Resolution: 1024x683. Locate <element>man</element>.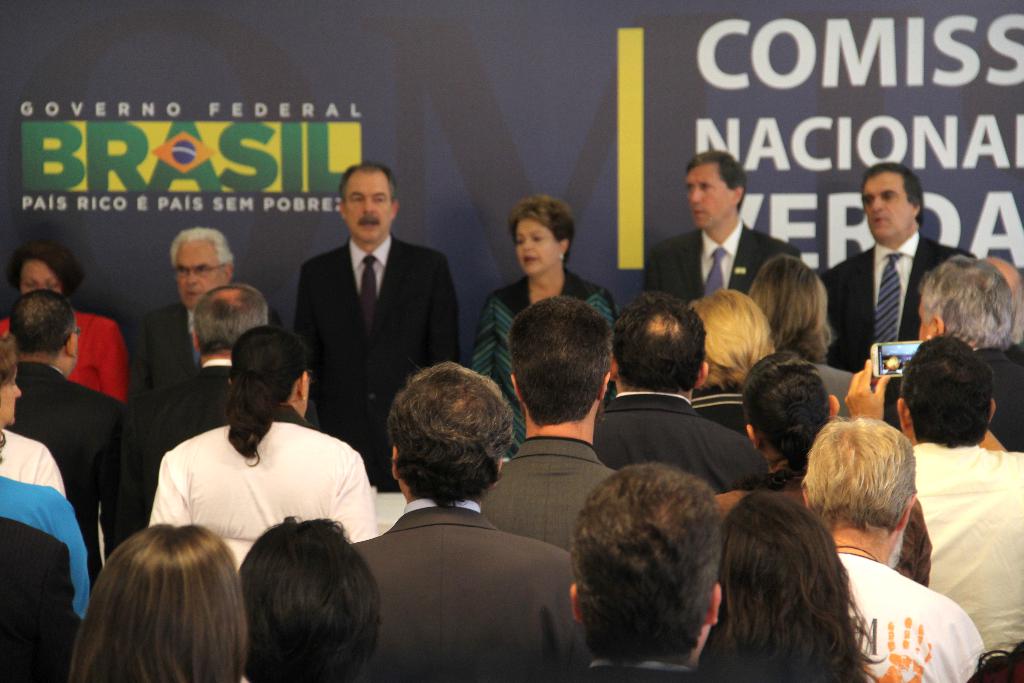
<region>803, 418, 988, 682</region>.
